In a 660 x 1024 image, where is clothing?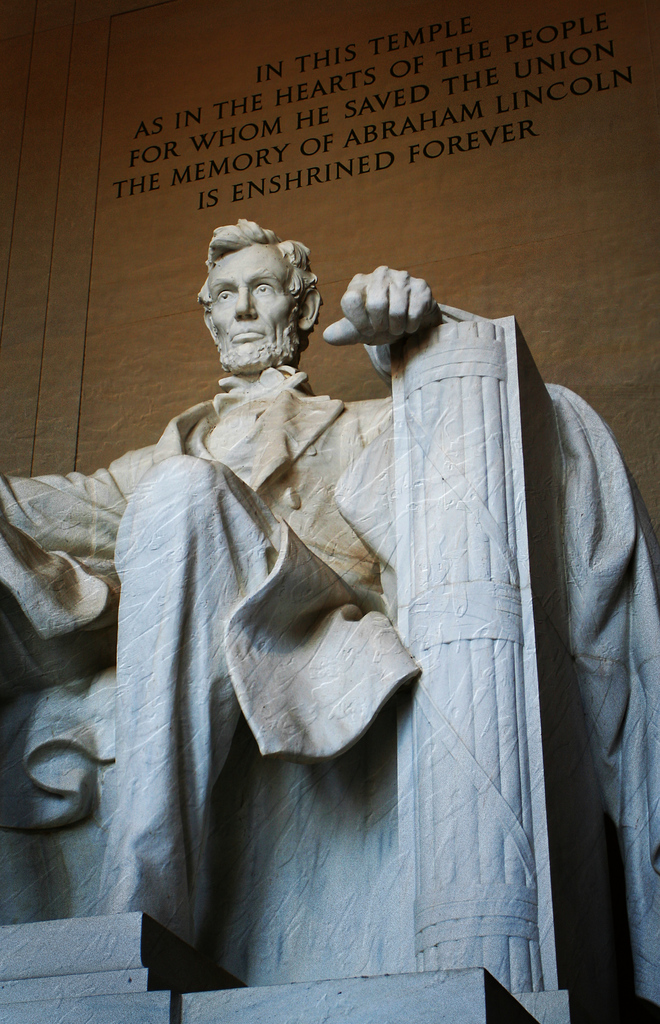
region(0, 318, 477, 956).
